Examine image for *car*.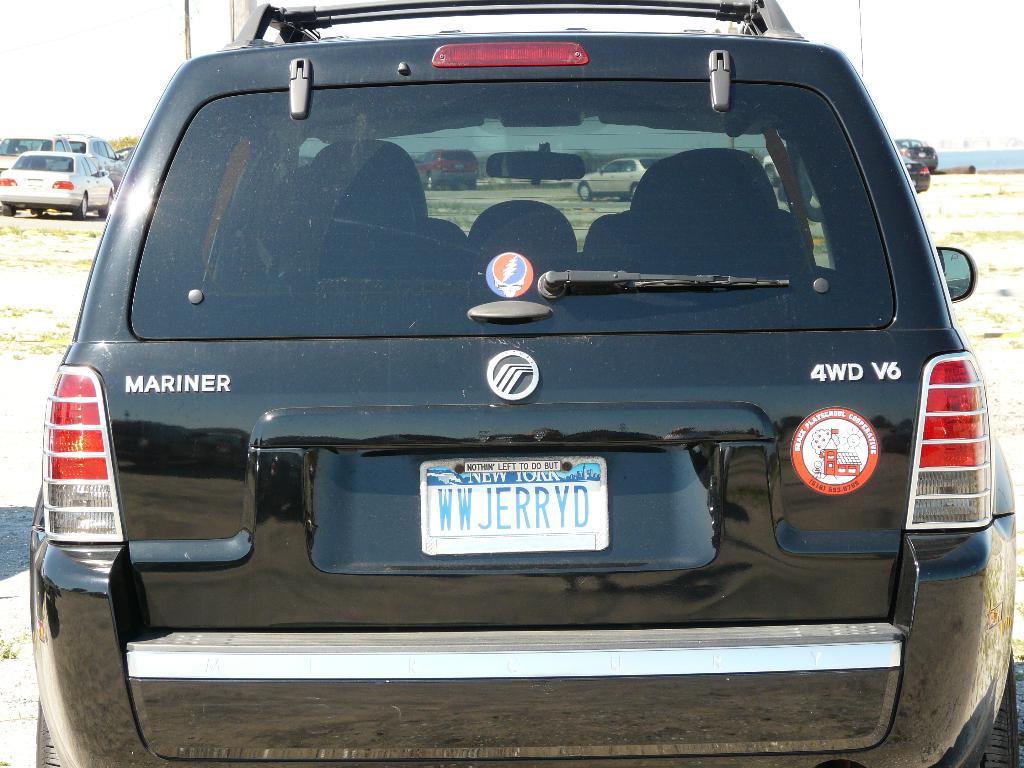
Examination result: <bbox>30, 0, 1015, 767</bbox>.
